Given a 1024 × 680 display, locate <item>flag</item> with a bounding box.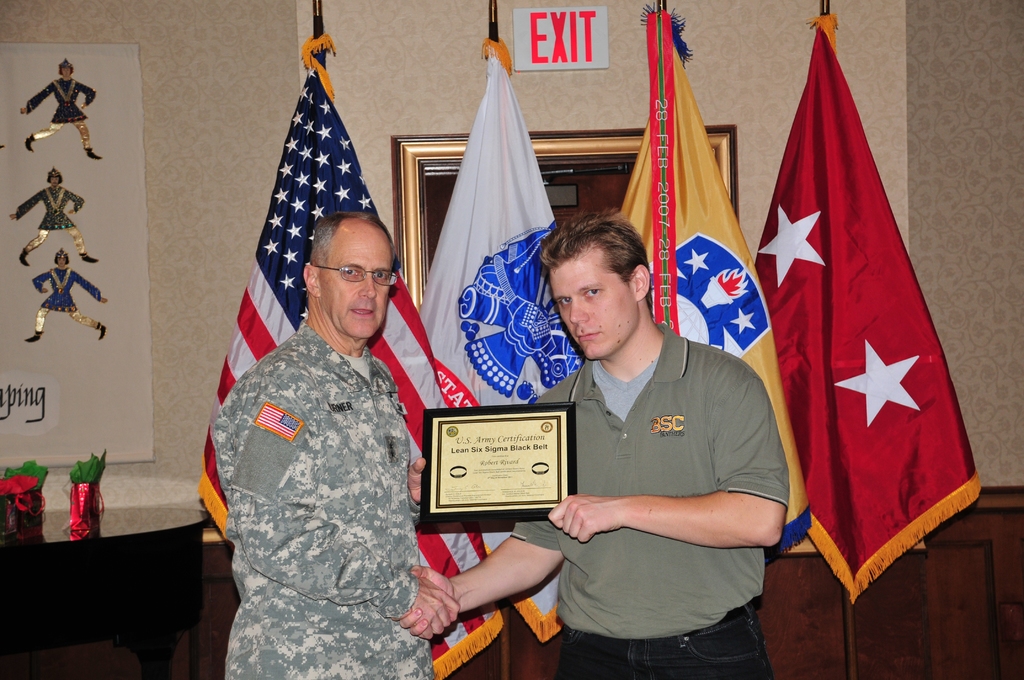
Located: [left=206, top=49, right=502, bottom=679].
